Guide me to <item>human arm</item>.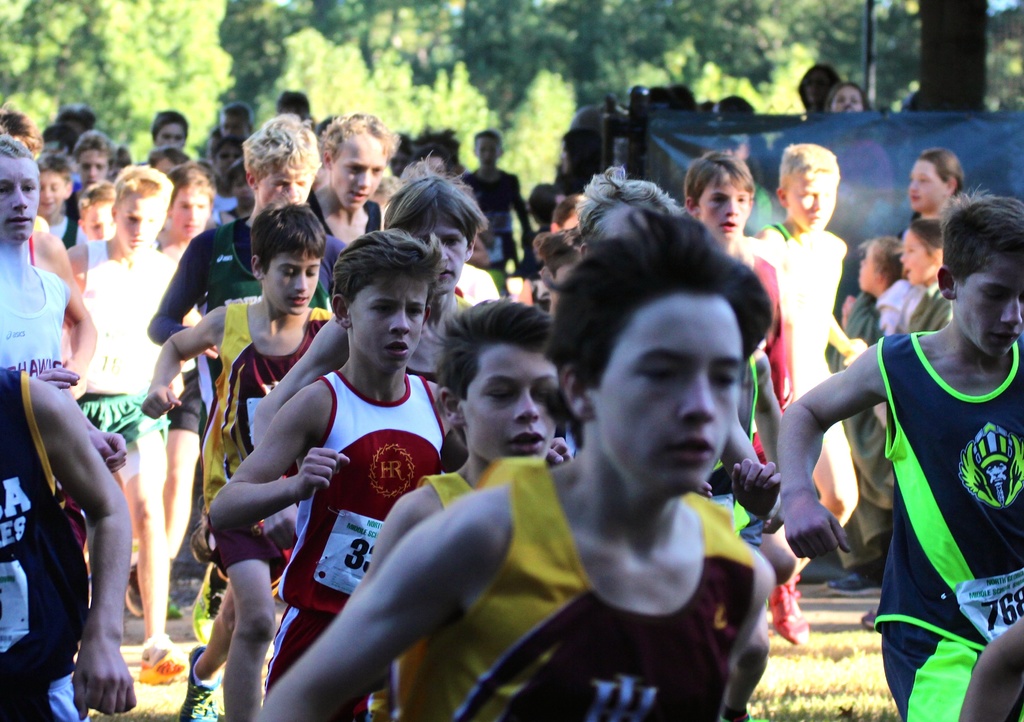
Guidance: bbox(140, 304, 227, 422).
